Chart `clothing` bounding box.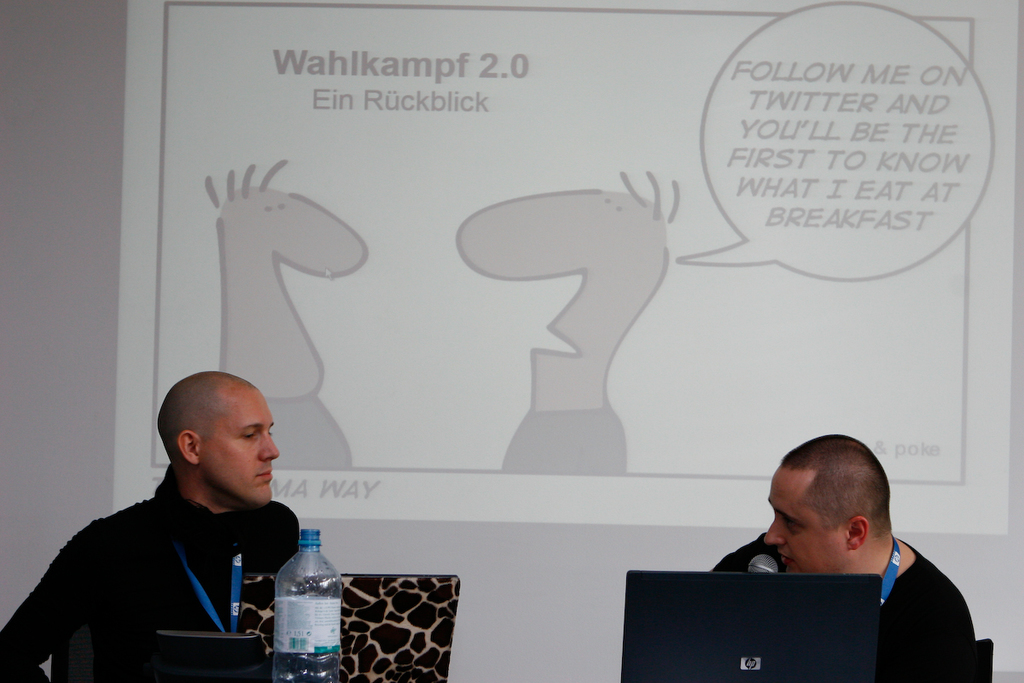
Charted: locate(22, 462, 304, 670).
